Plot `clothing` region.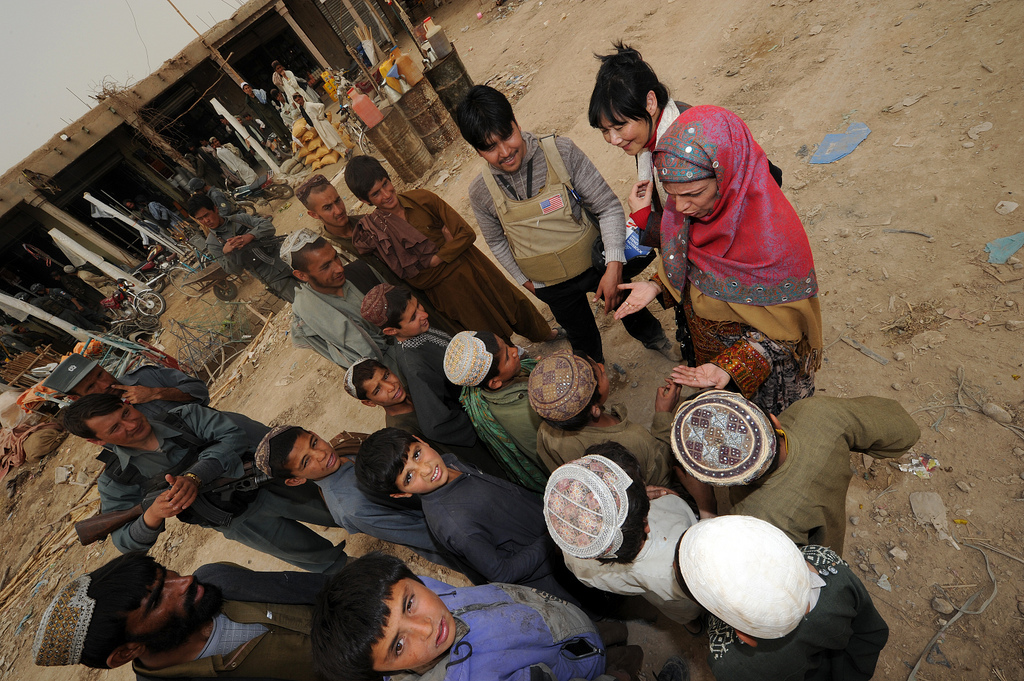
Plotted at detection(385, 564, 645, 680).
